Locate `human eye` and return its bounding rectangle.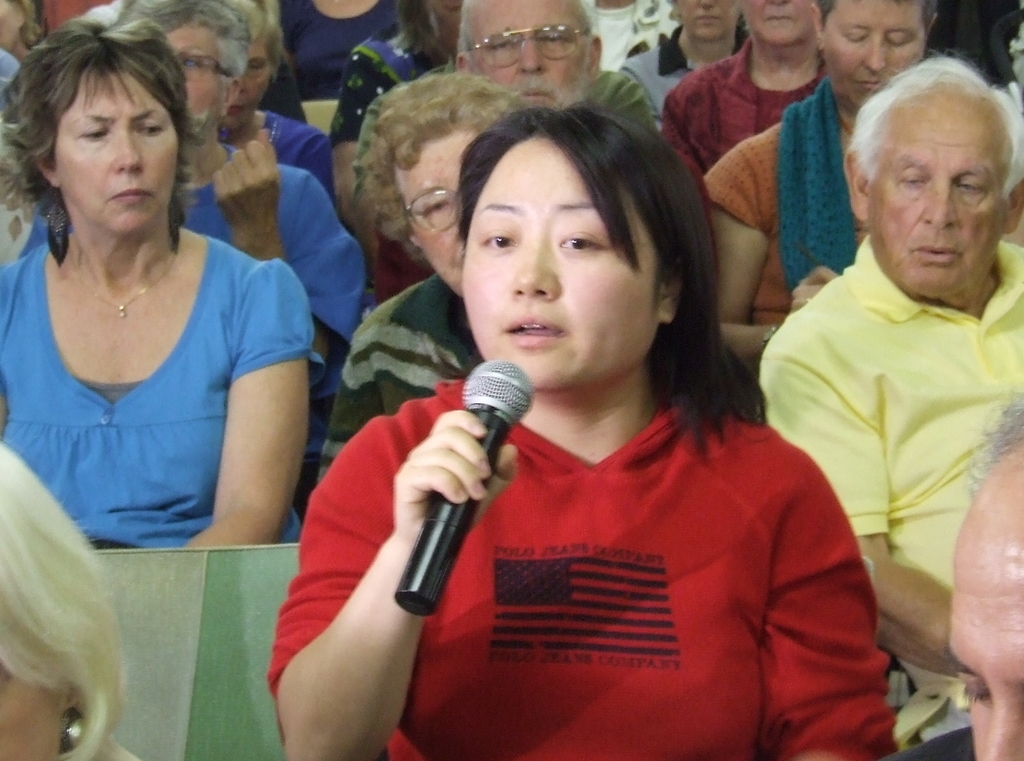
x1=955 y1=175 x2=984 y2=199.
